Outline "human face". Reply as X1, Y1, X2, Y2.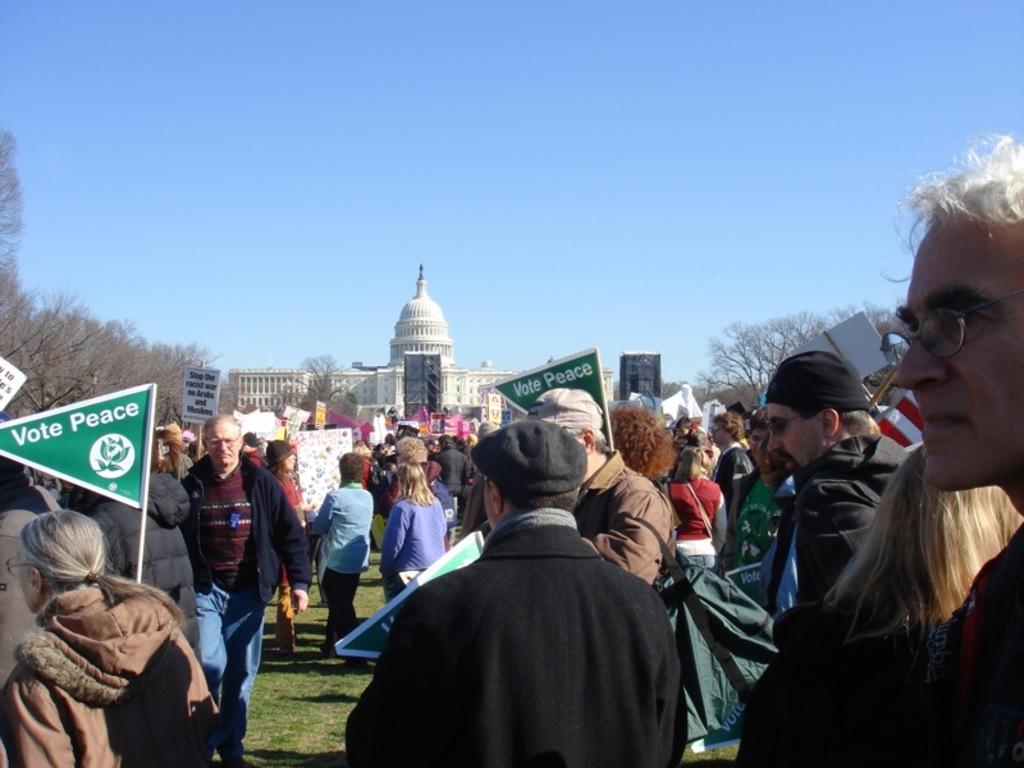
710, 425, 722, 444.
